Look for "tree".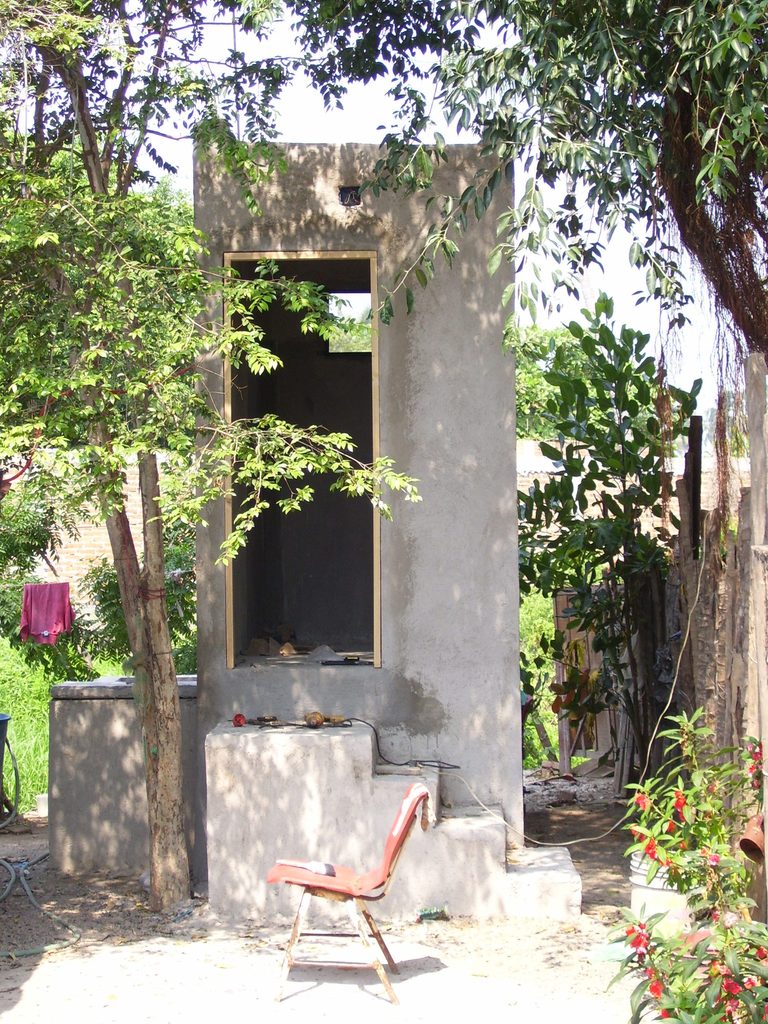
Found: 509,289,707,801.
